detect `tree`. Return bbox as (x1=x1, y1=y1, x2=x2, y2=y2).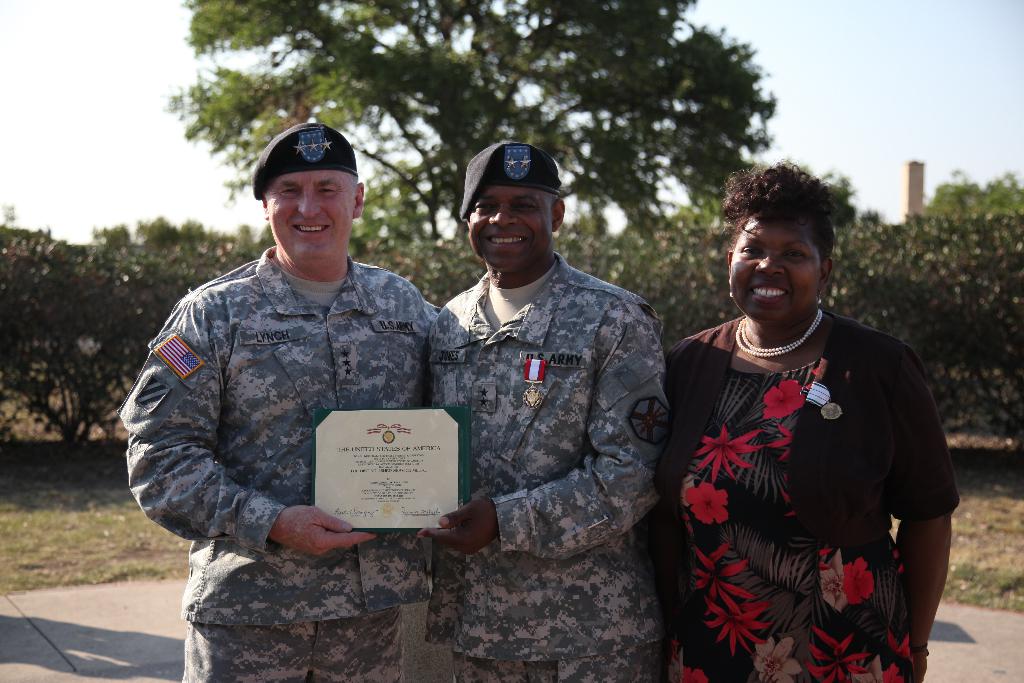
(x1=927, y1=162, x2=1023, y2=219).
